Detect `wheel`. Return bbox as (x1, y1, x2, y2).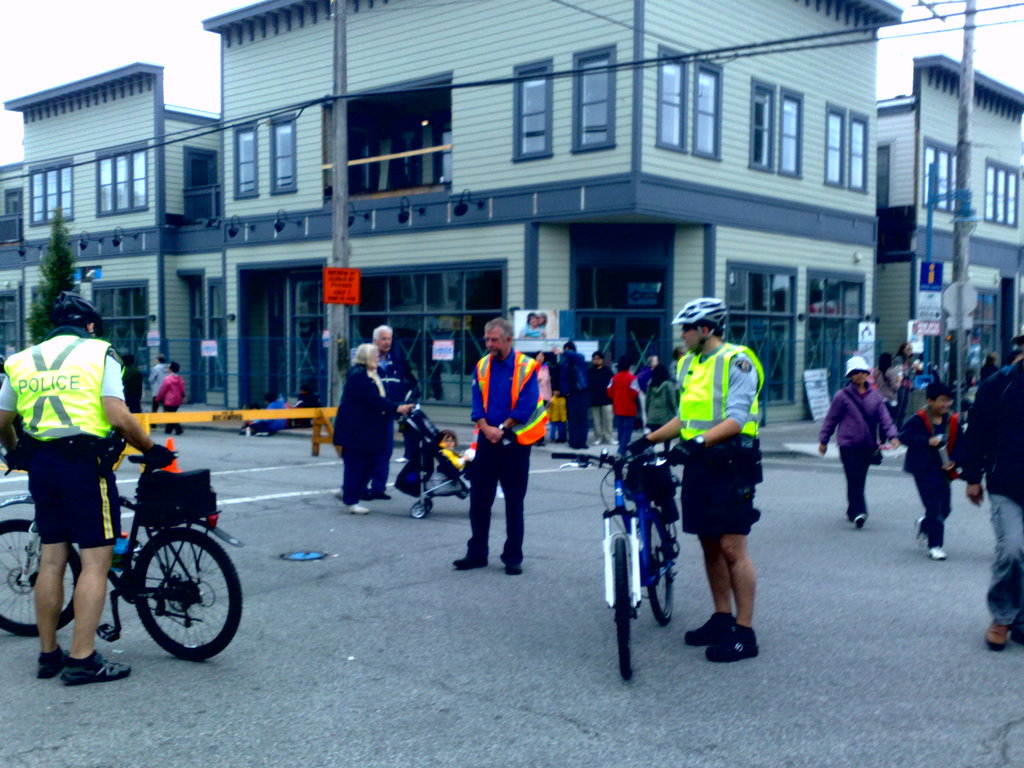
(650, 509, 677, 624).
